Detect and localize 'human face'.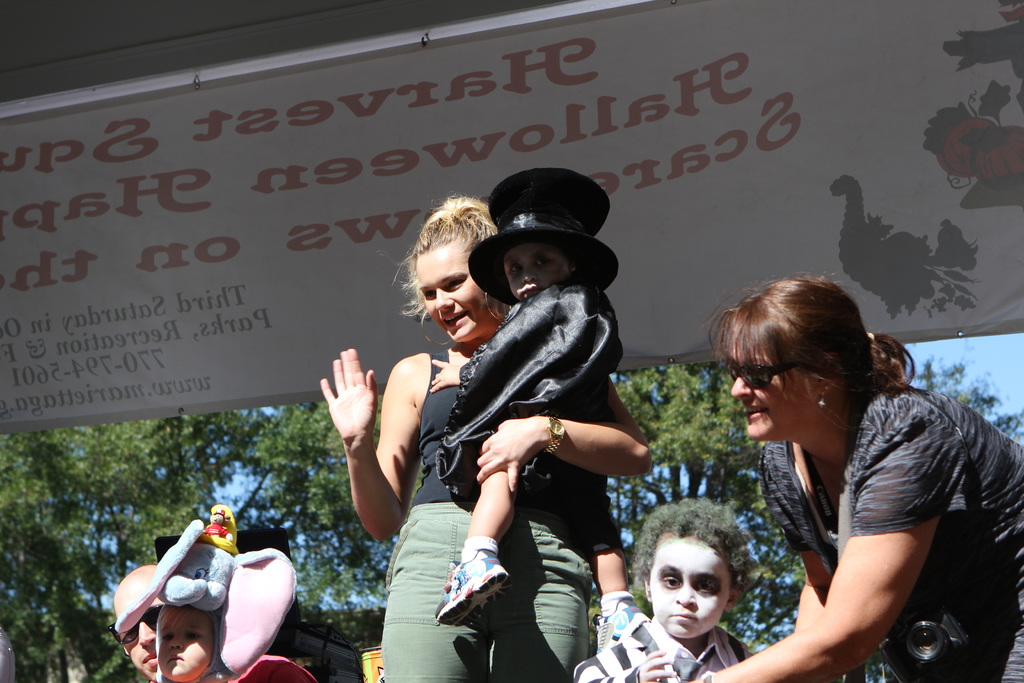
Localized at [504,239,570,300].
